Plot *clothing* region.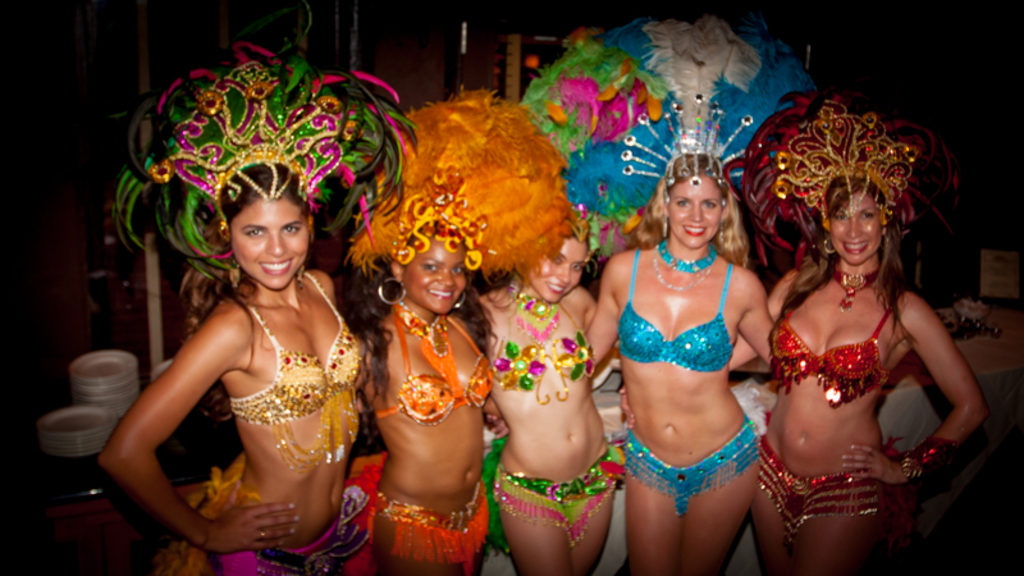
Plotted at 765:300:896:415.
